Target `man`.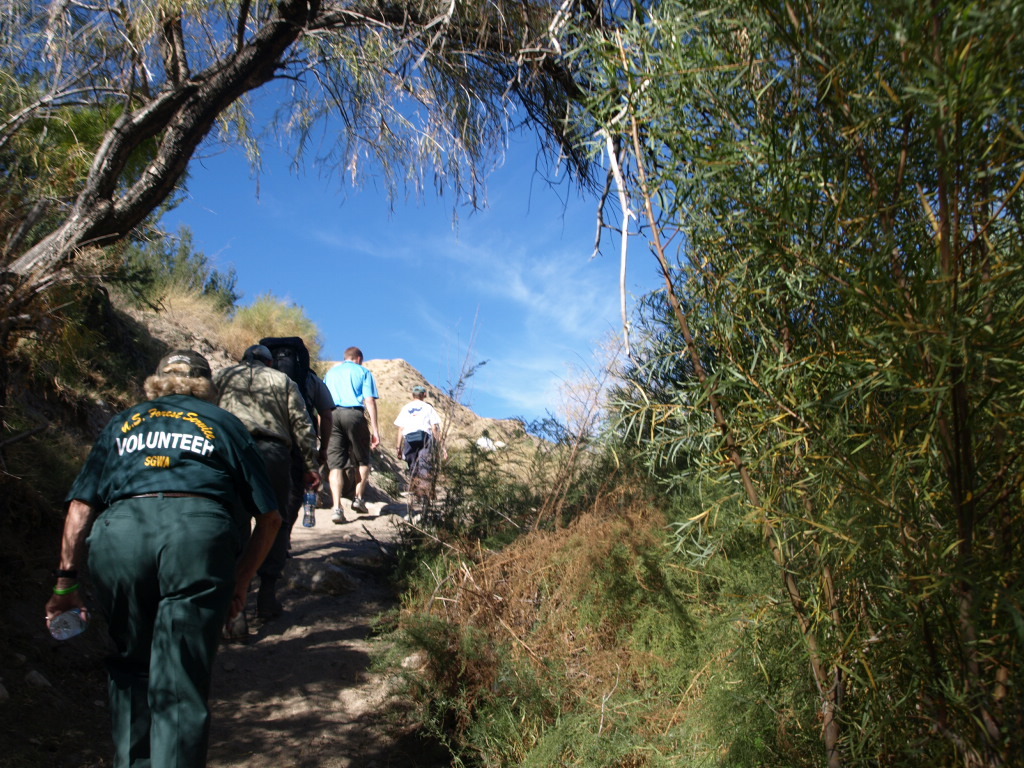
Target region: box(392, 384, 446, 494).
